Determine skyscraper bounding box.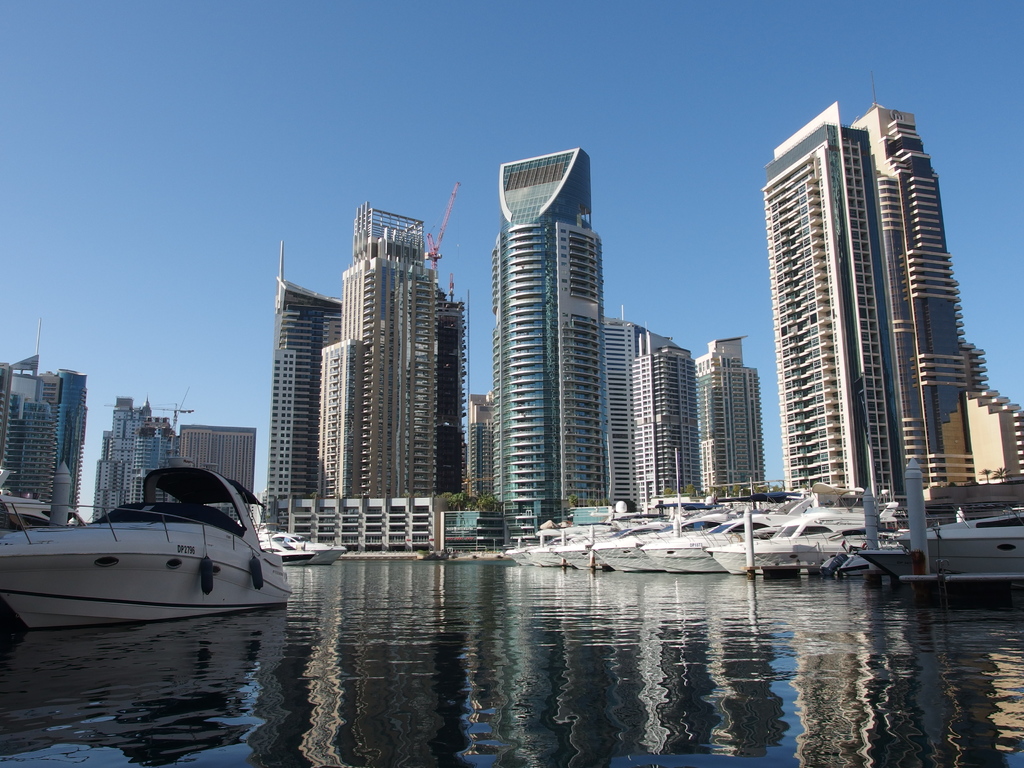
Determined: 0, 310, 96, 534.
